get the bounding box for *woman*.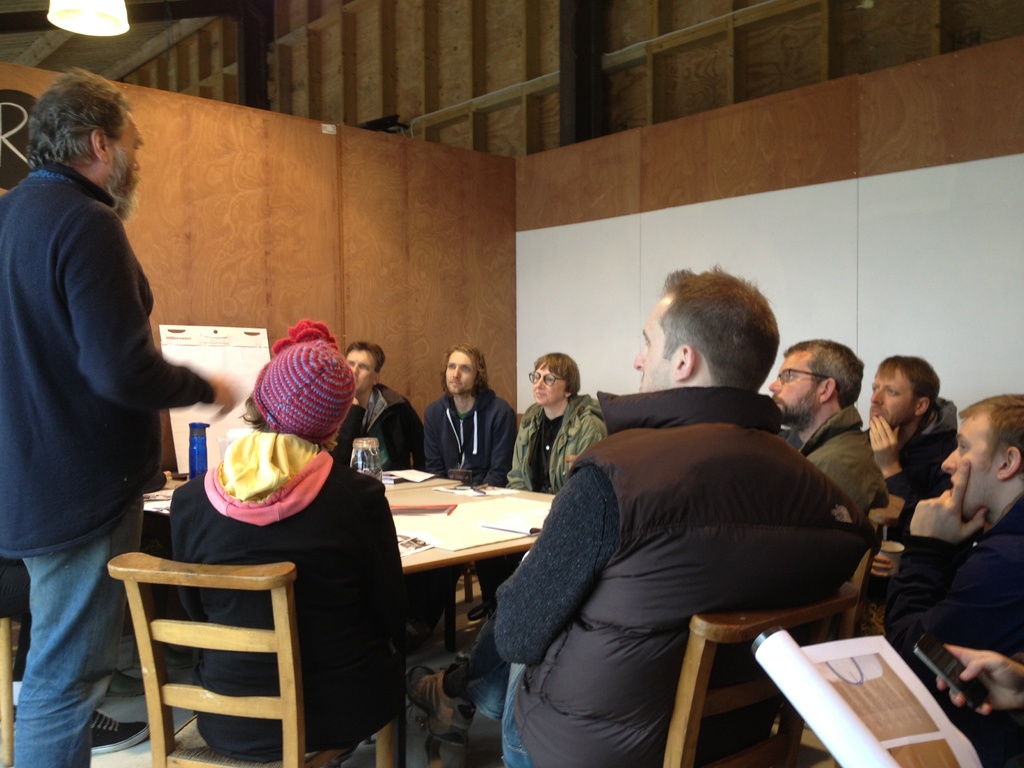
select_region(483, 346, 622, 618).
